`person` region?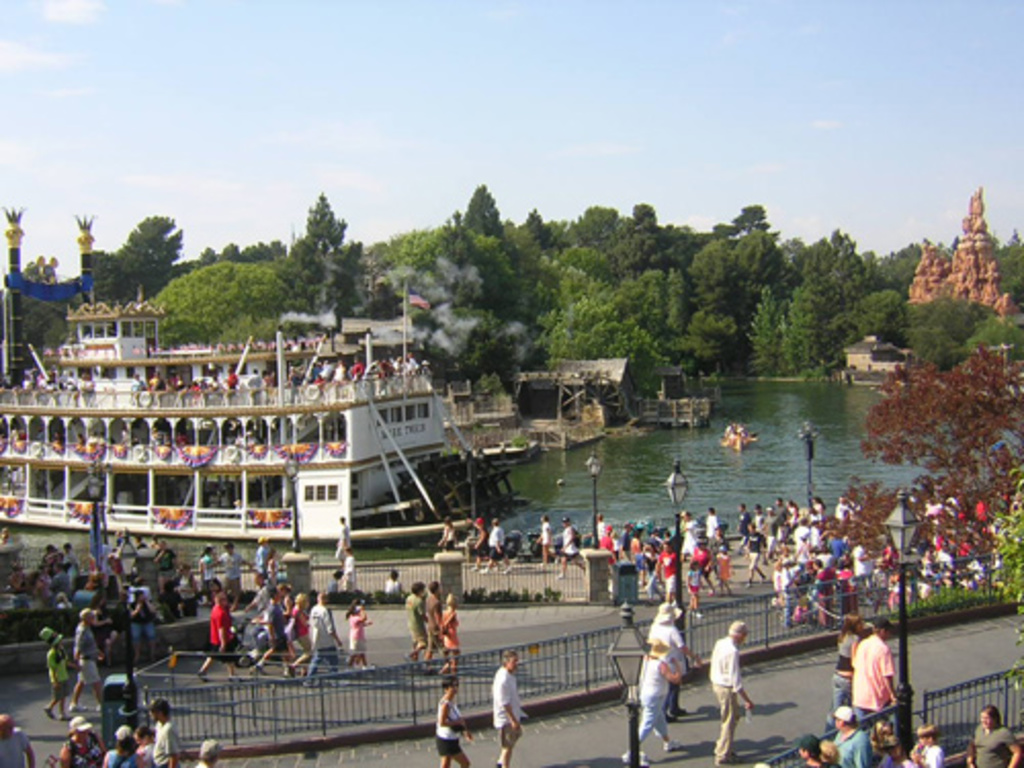
(469, 520, 498, 571)
